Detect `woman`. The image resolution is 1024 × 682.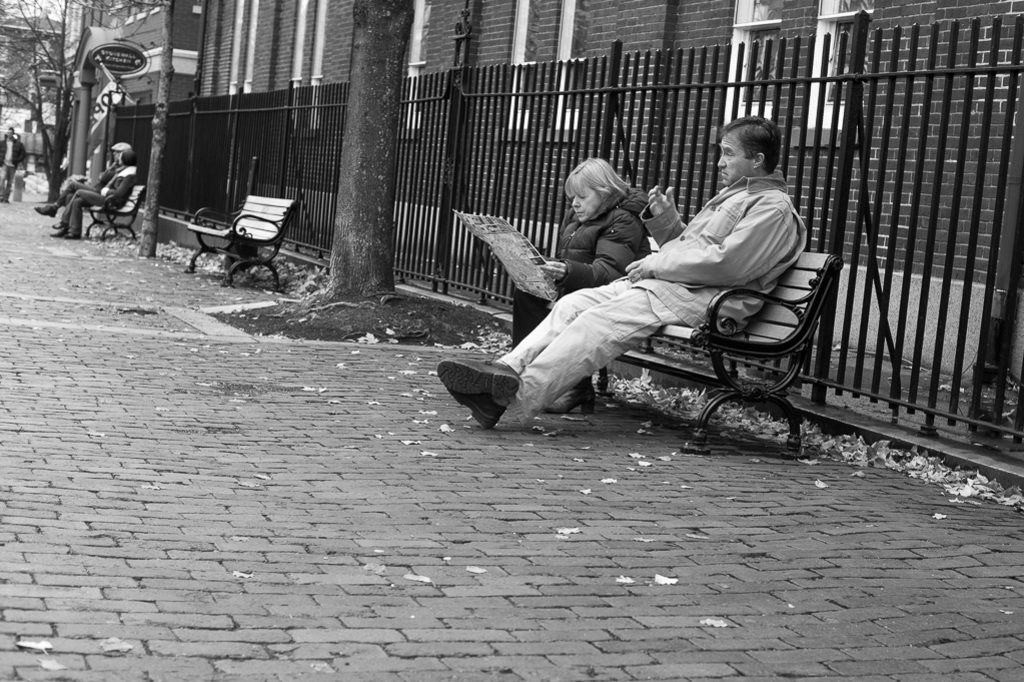
{"left": 511, "top": 158, "right": 648, "bottom": 410}.
